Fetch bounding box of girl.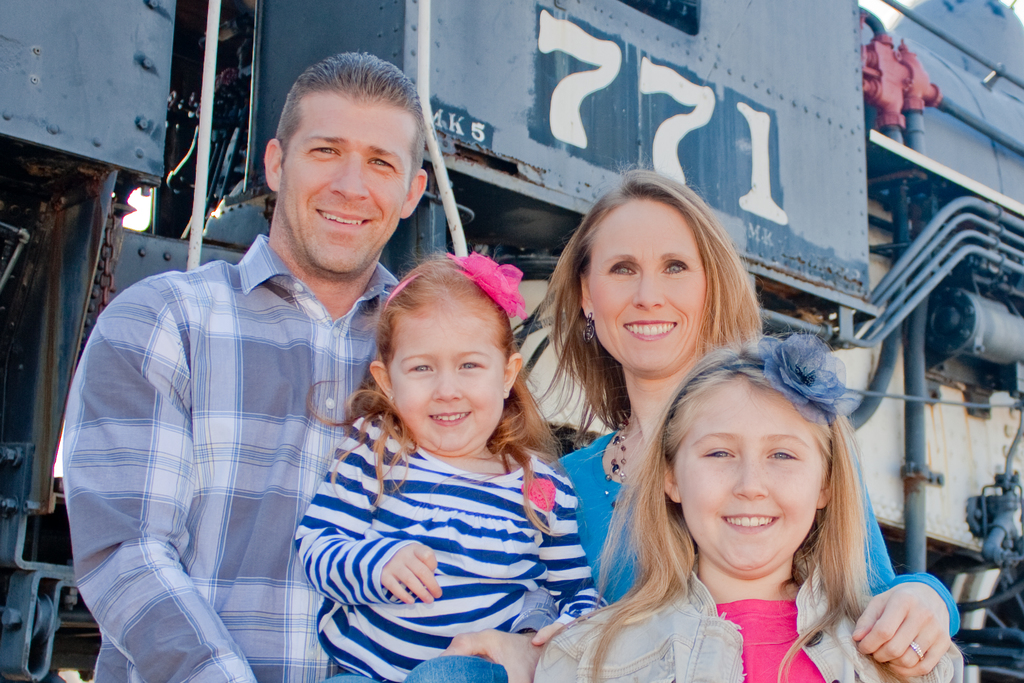
Bbox: select_region(538, 315, 973, 682).
